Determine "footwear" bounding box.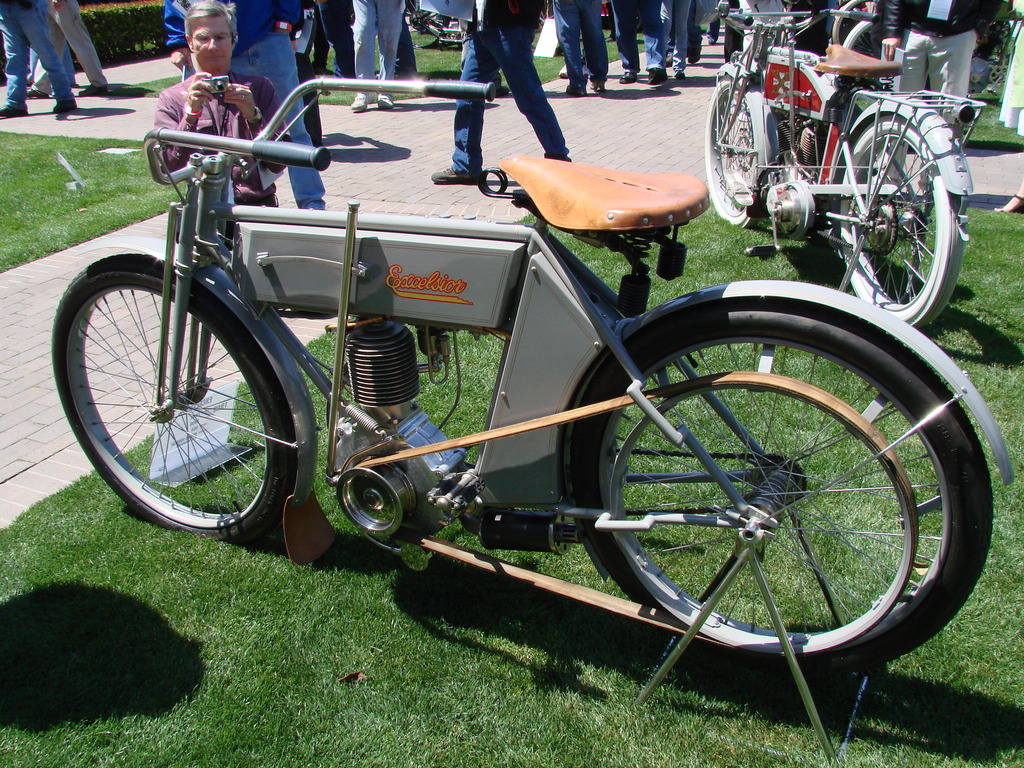
Determined: 990/188/1023/214.
